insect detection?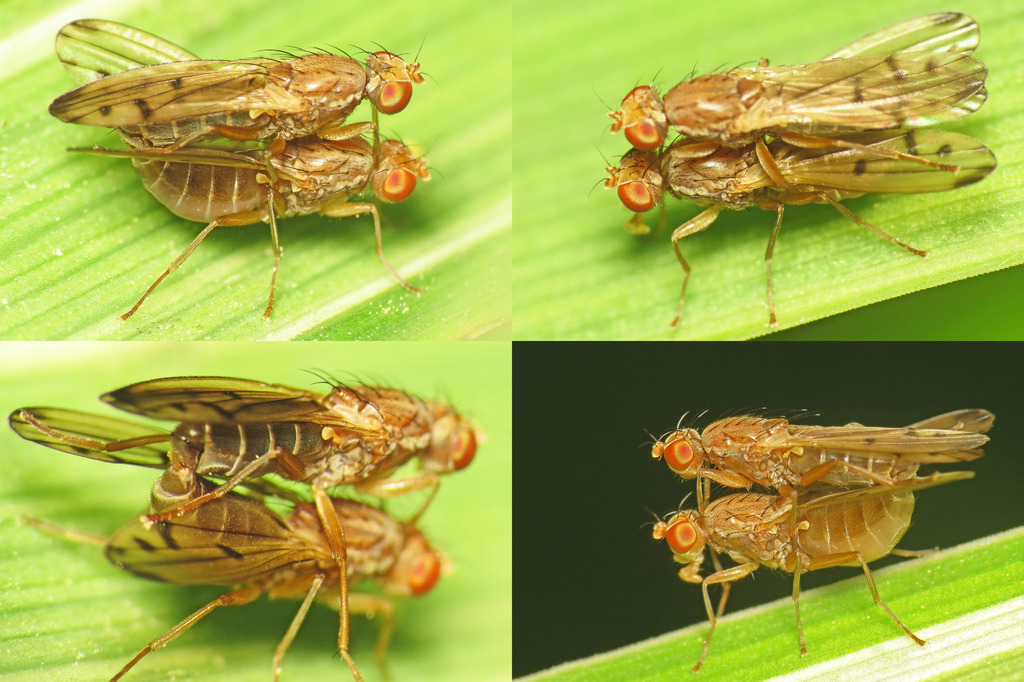
47, 115, 463, 333
